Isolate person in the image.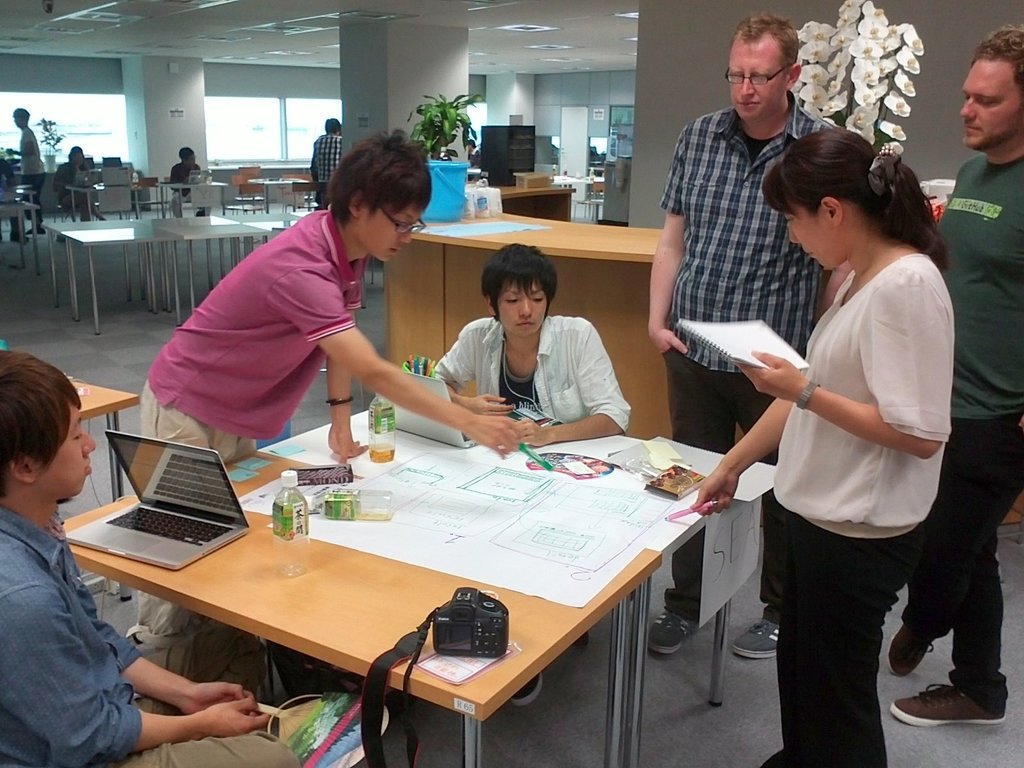
Isolated region: (35, 154, 108, 217).
